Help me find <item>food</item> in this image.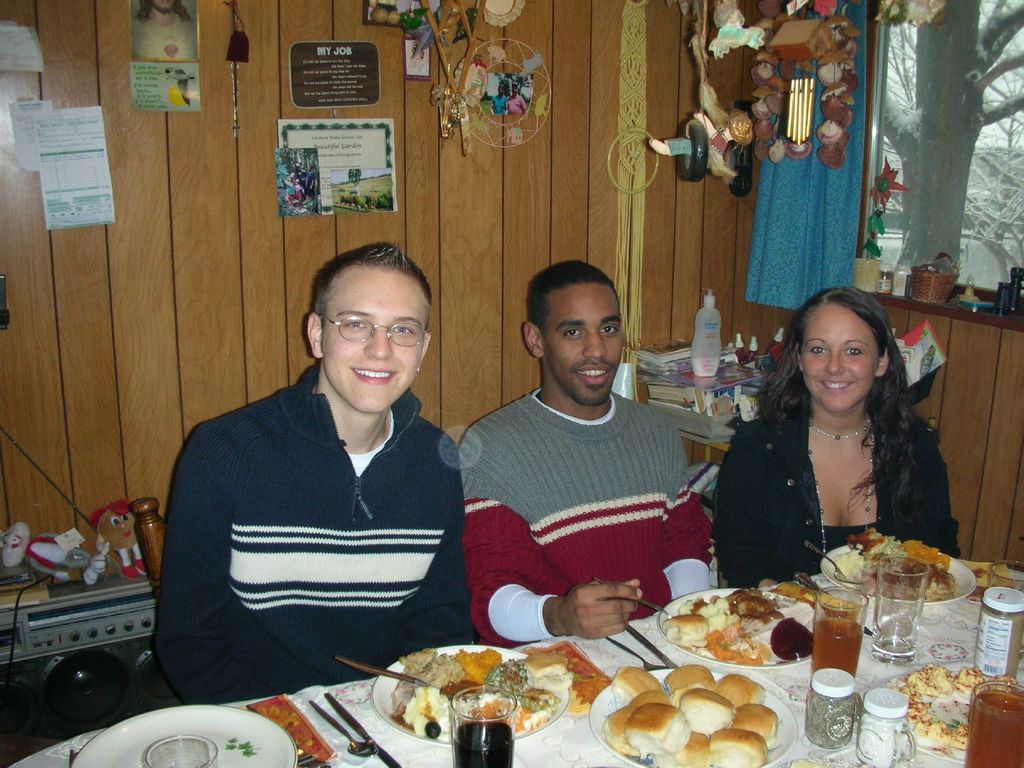
Found it: Rect(675, 685, 737, 733).
